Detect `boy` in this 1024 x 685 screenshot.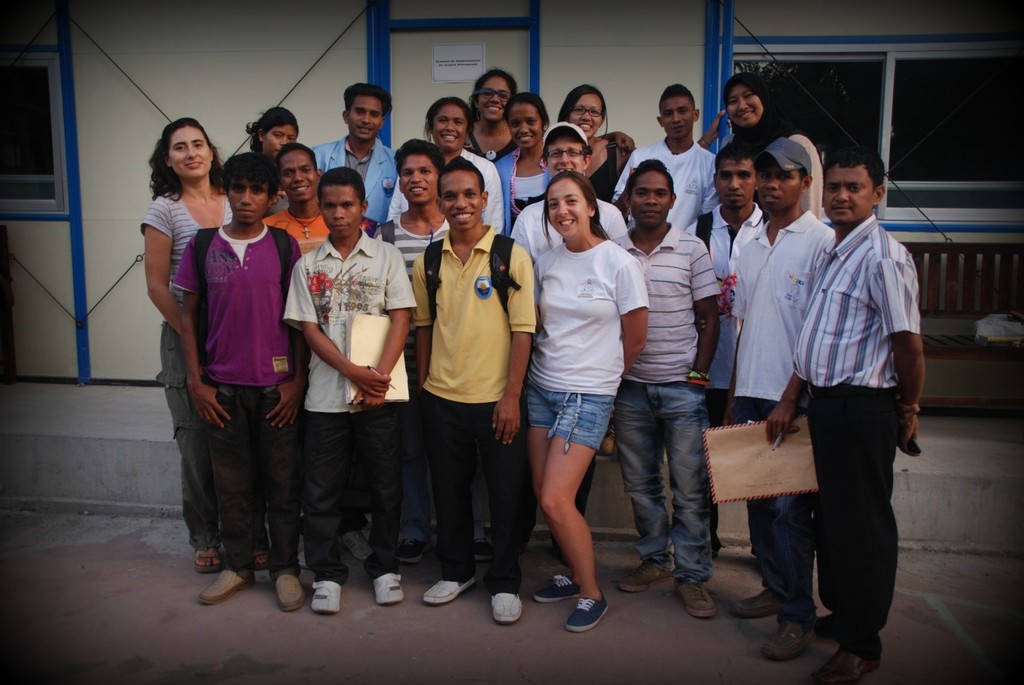
Detection: [616,156,719,608].
